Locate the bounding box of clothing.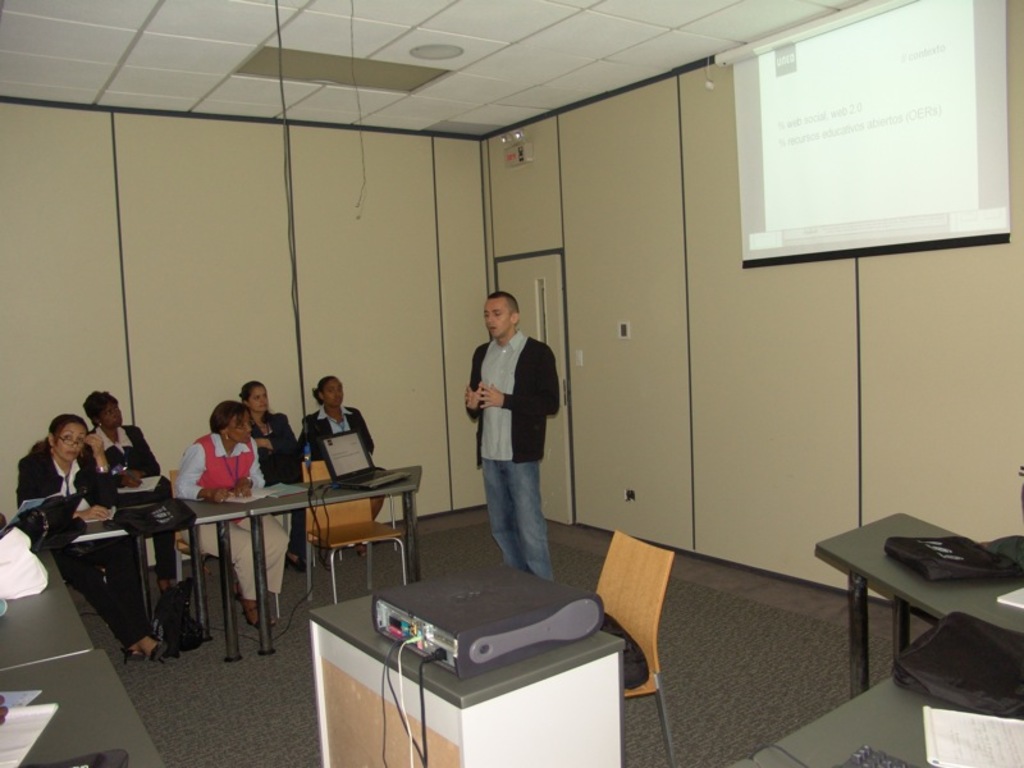
Bounding box: rect(301, 406, 374, 456).
